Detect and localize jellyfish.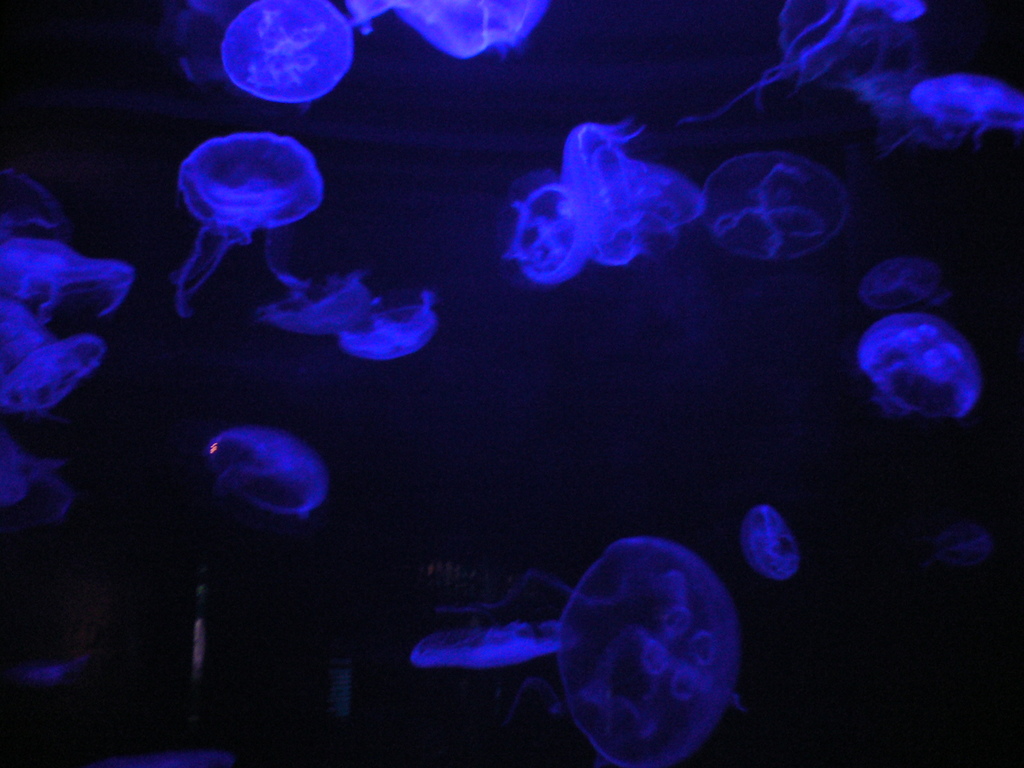
Localized at [856,308,984,423].
